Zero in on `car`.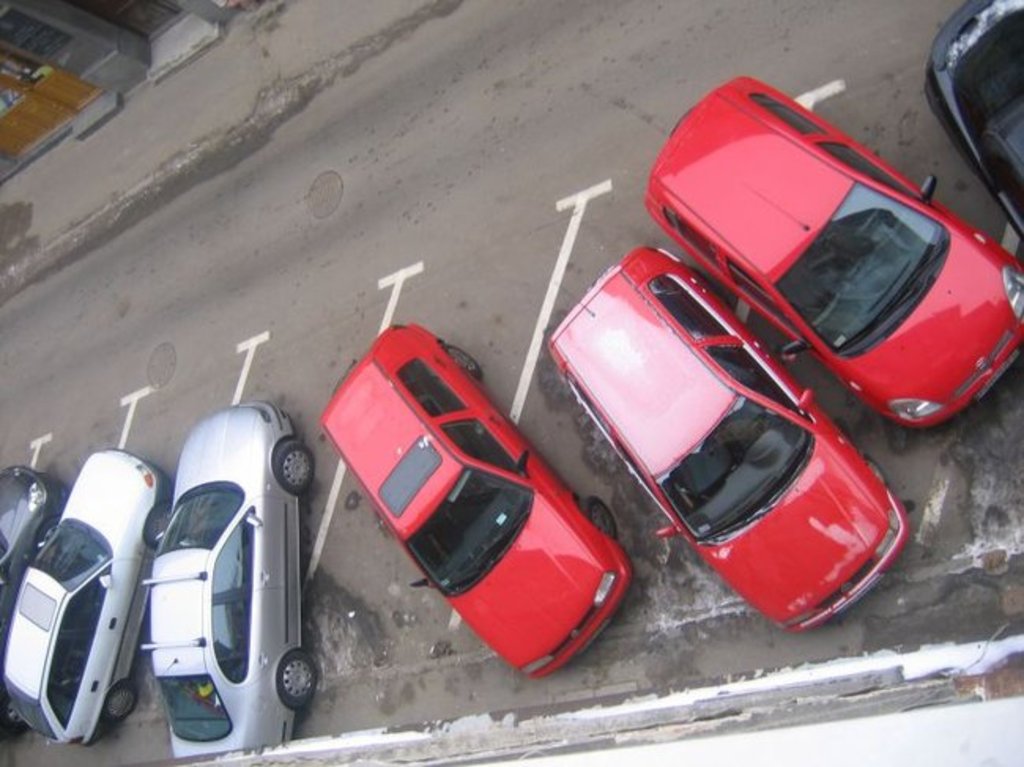
Zeroed in: rect(0, 449, 175, 748).
